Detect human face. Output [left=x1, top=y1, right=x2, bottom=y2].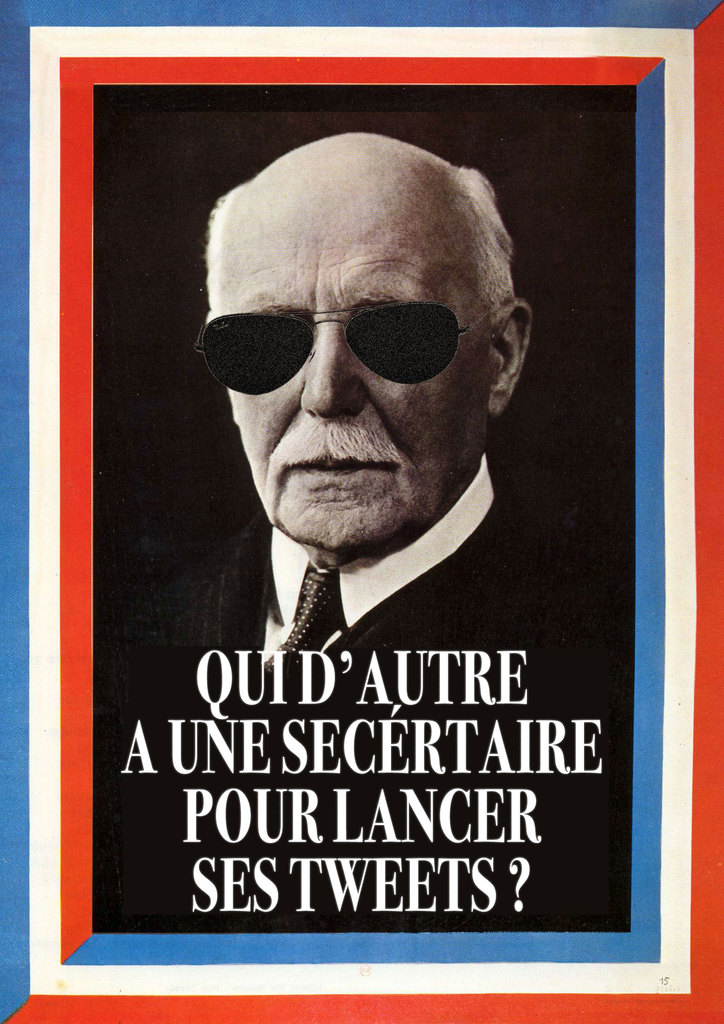
[left=209, top=200, right=492, bottom=552].
